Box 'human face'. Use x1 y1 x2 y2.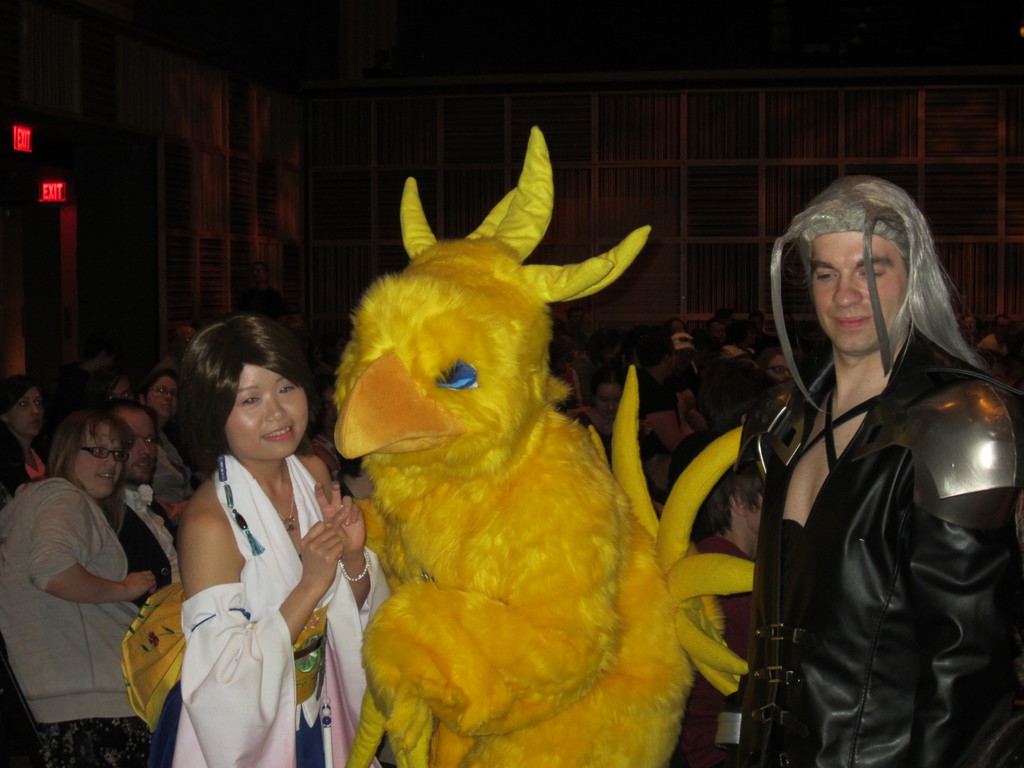
812 230 910 351.
